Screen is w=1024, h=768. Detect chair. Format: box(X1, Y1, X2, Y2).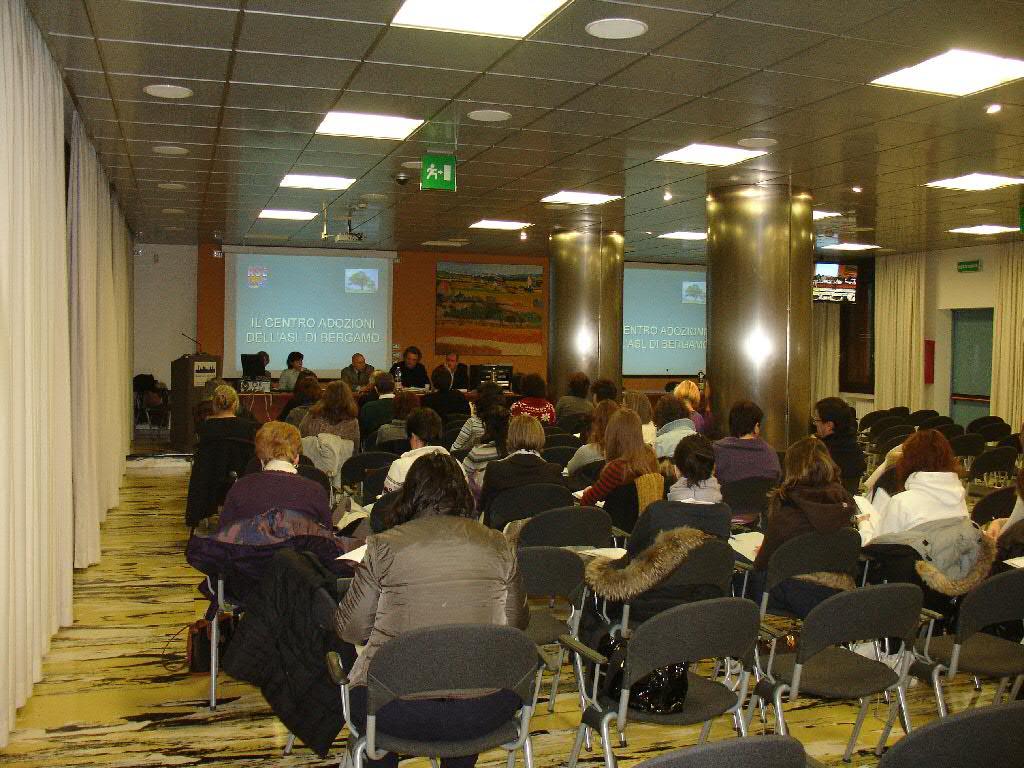
box(970, 412, 1002, 442).
